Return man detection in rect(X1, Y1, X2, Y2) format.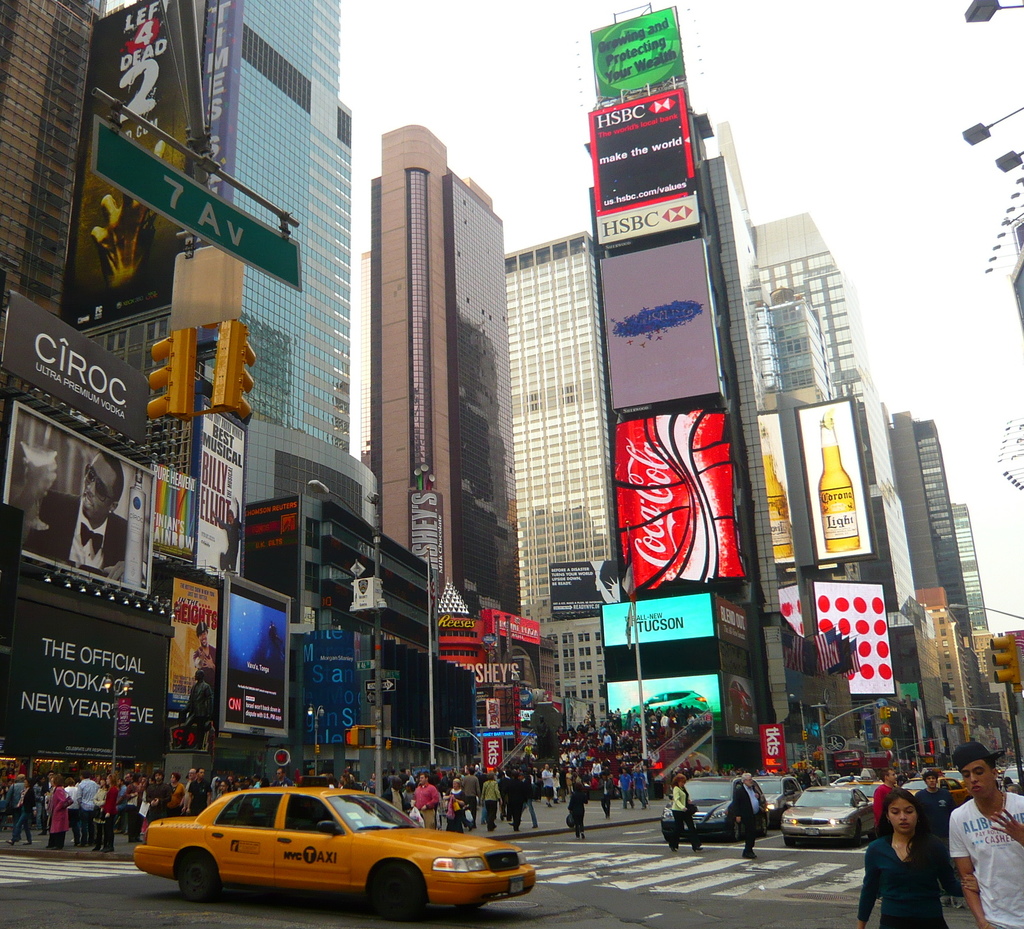
rect(403, 780, 419, 812).
